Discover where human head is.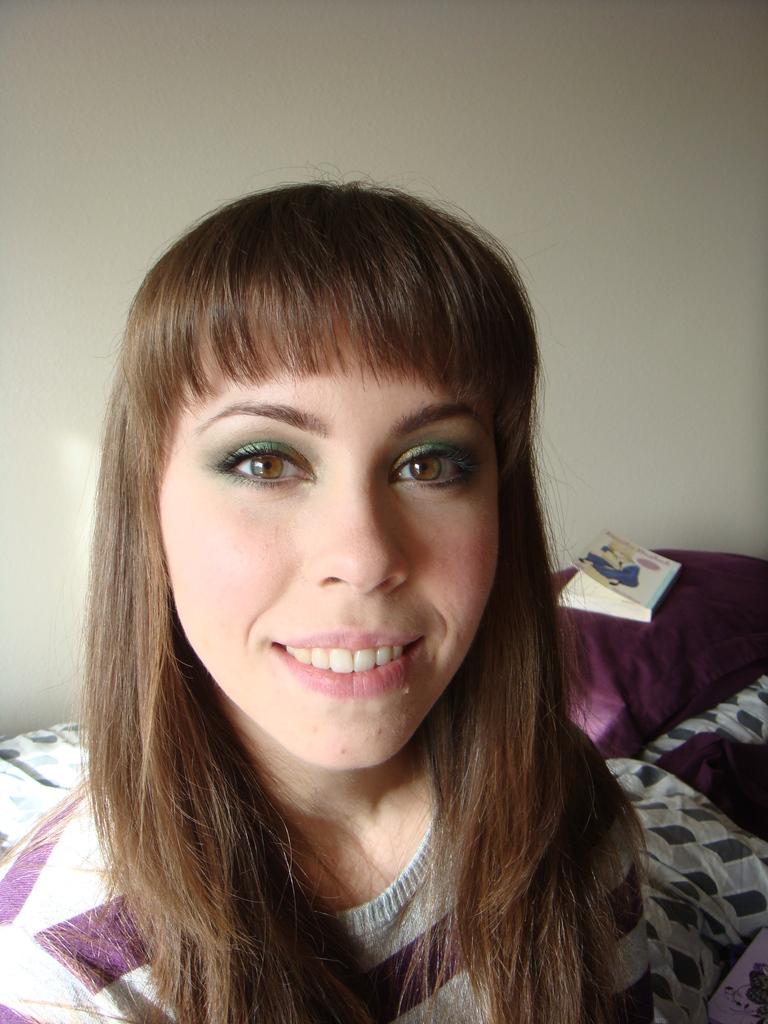
Discovered at BBox(98, 183, 518, 772).
